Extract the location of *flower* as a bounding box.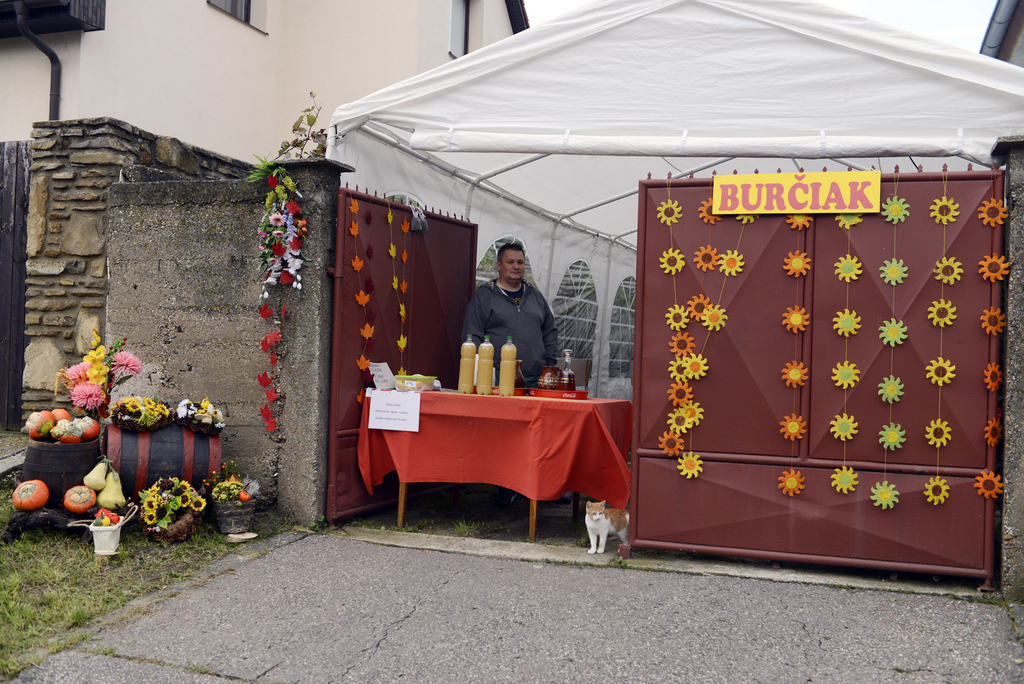
977 195 1007 226.
